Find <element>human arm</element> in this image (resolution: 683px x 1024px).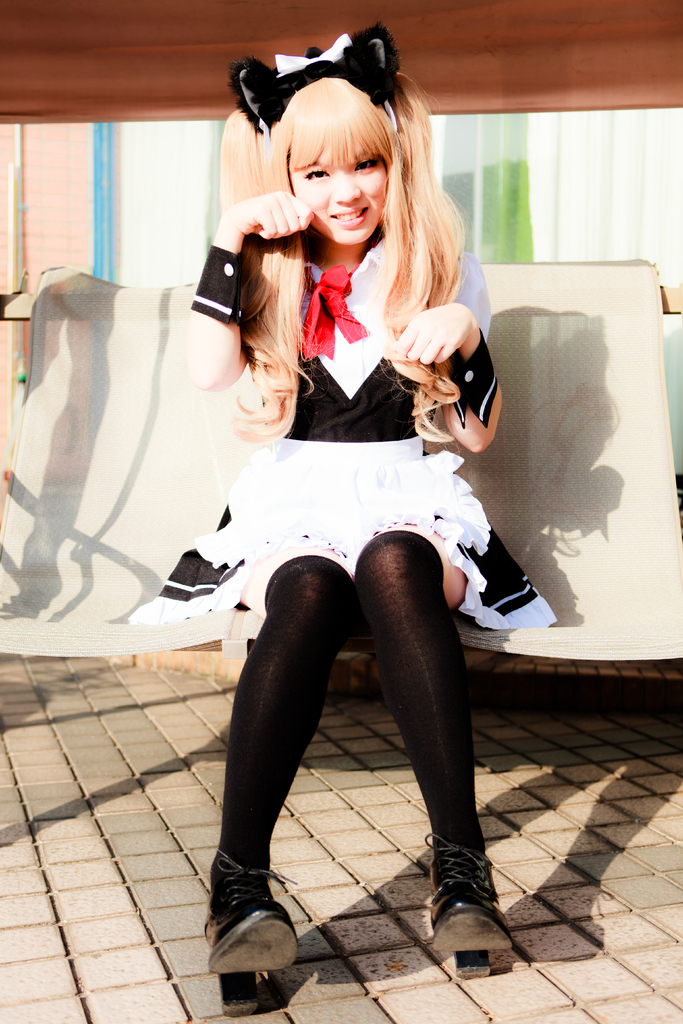
<region>179, 186, 313, 396</region>.
